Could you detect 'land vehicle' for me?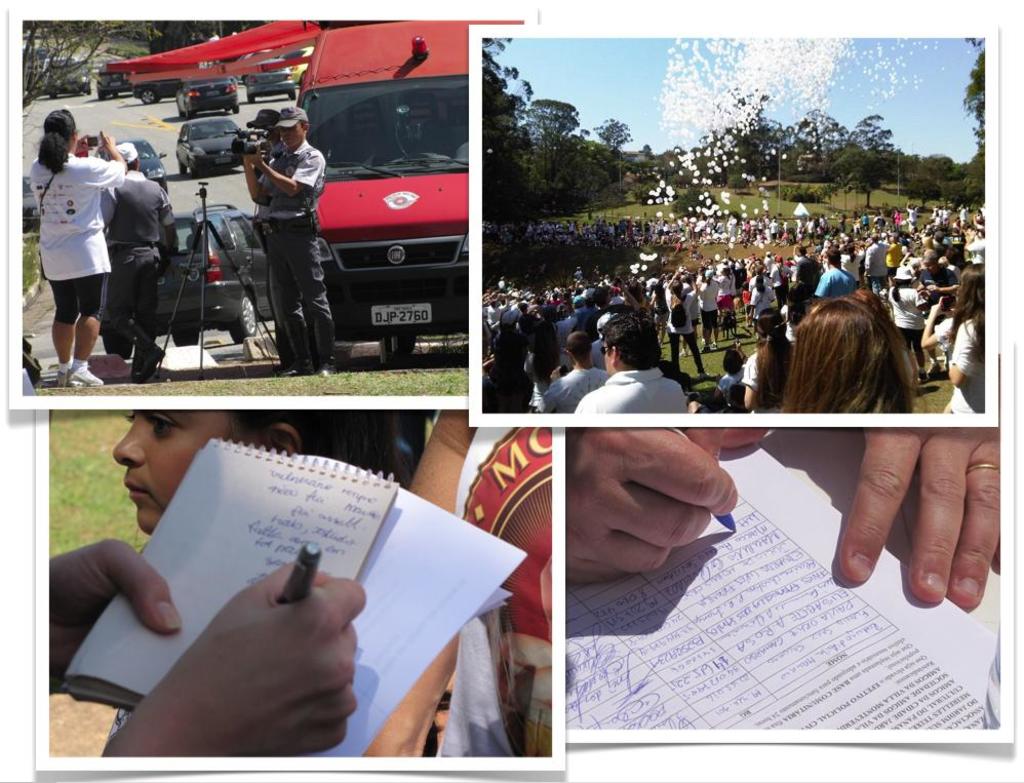
Detection result: crop(108, 140, 168, 185).
